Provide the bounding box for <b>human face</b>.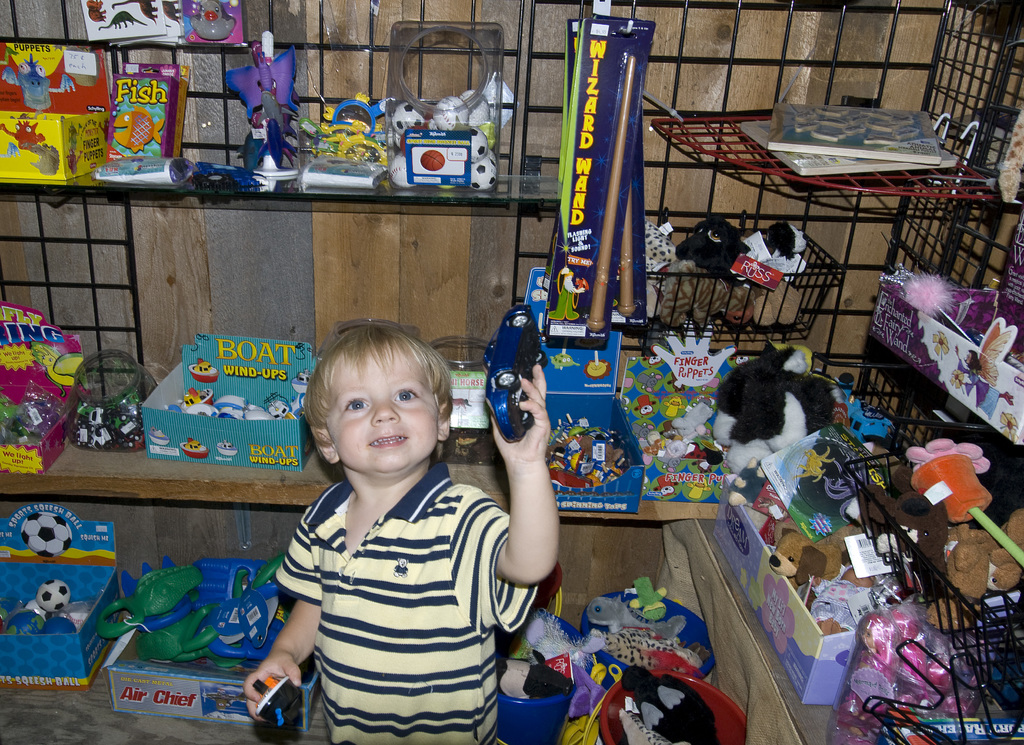
326/345/438/476.
